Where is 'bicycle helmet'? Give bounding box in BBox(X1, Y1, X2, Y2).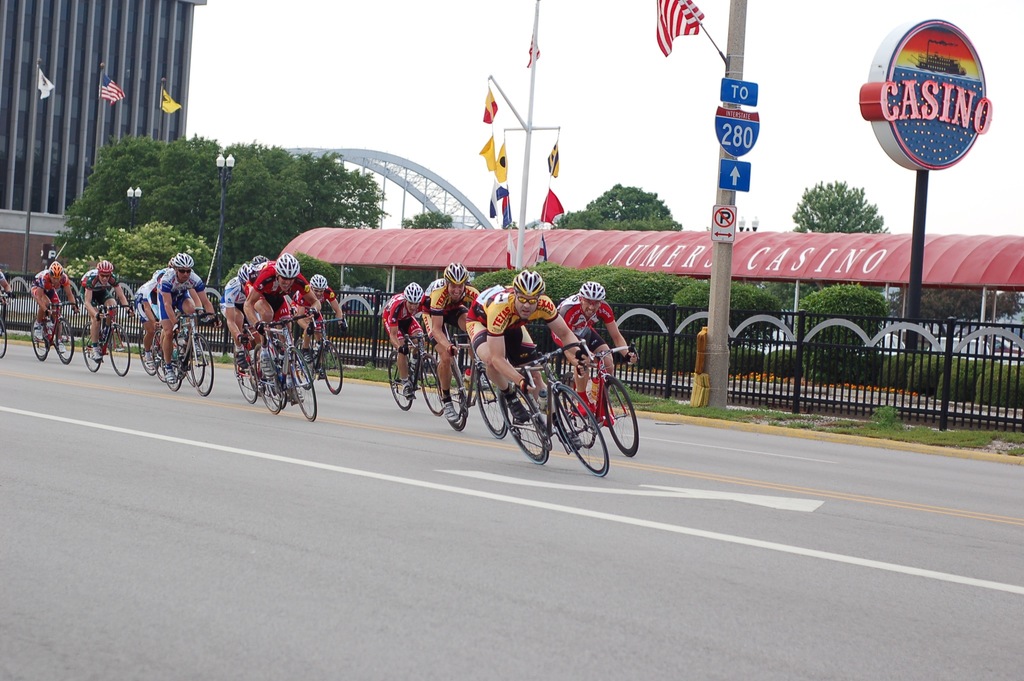
BBox(307, 274, 328, 289).
